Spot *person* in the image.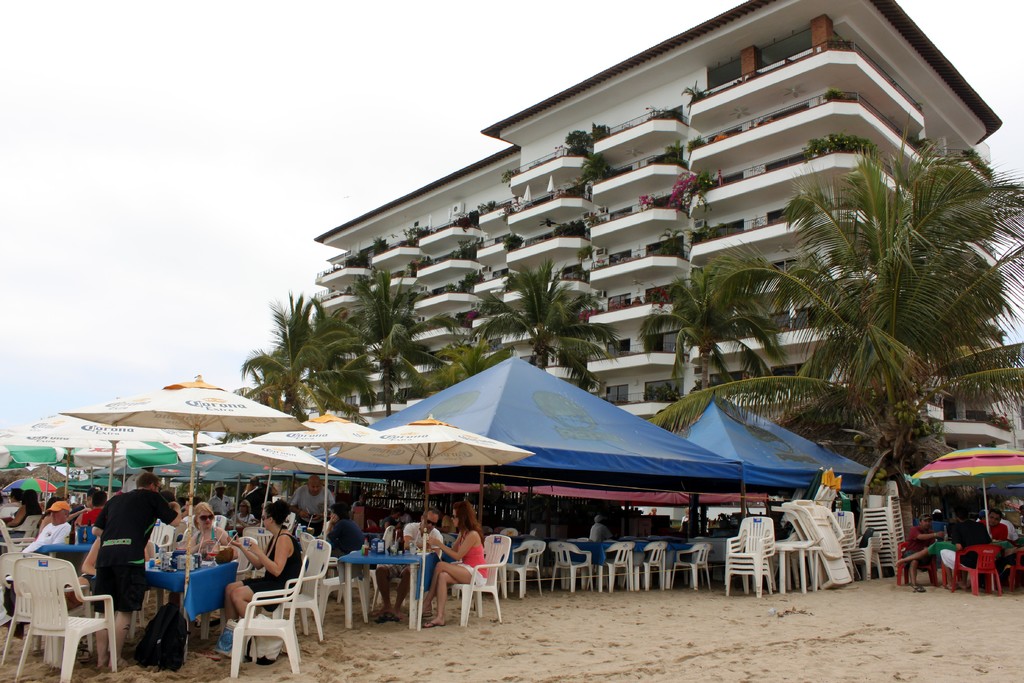
*person* found at Rect(230, 497, 256, 530).
